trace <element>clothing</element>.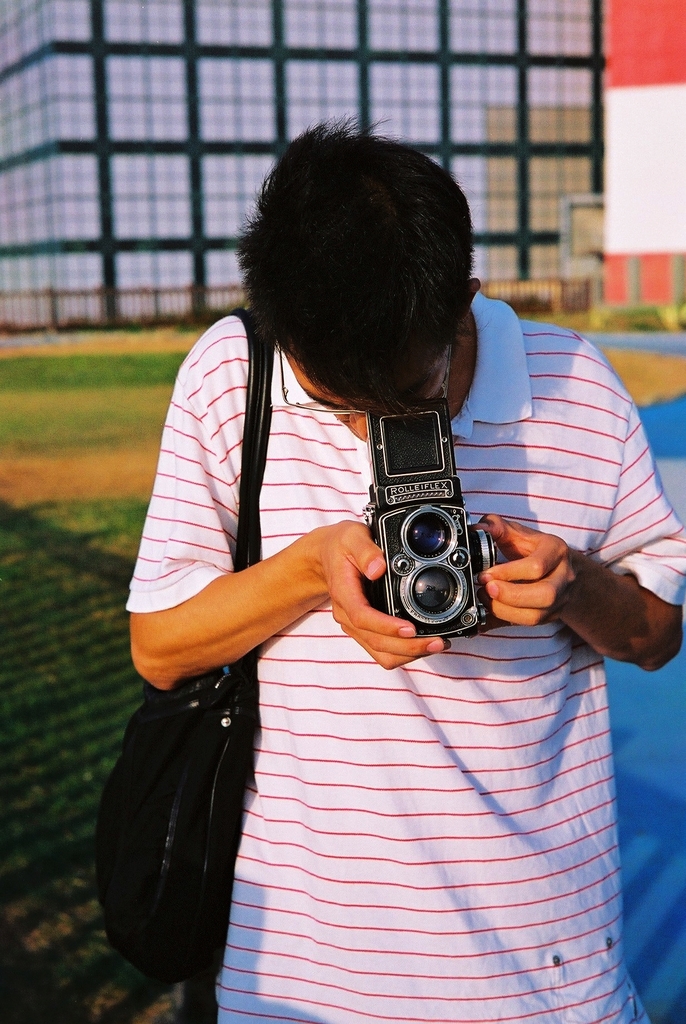
Traced to bbox=(104, 241, 658, 977).
